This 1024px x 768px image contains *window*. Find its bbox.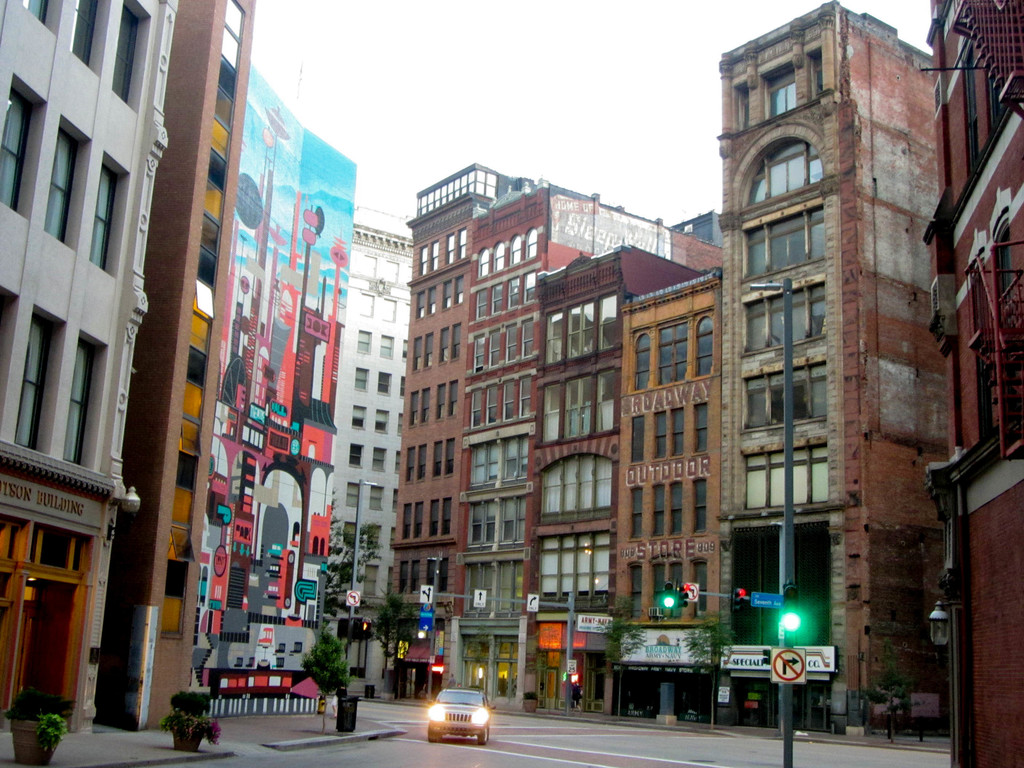
[762,68,793,122].
